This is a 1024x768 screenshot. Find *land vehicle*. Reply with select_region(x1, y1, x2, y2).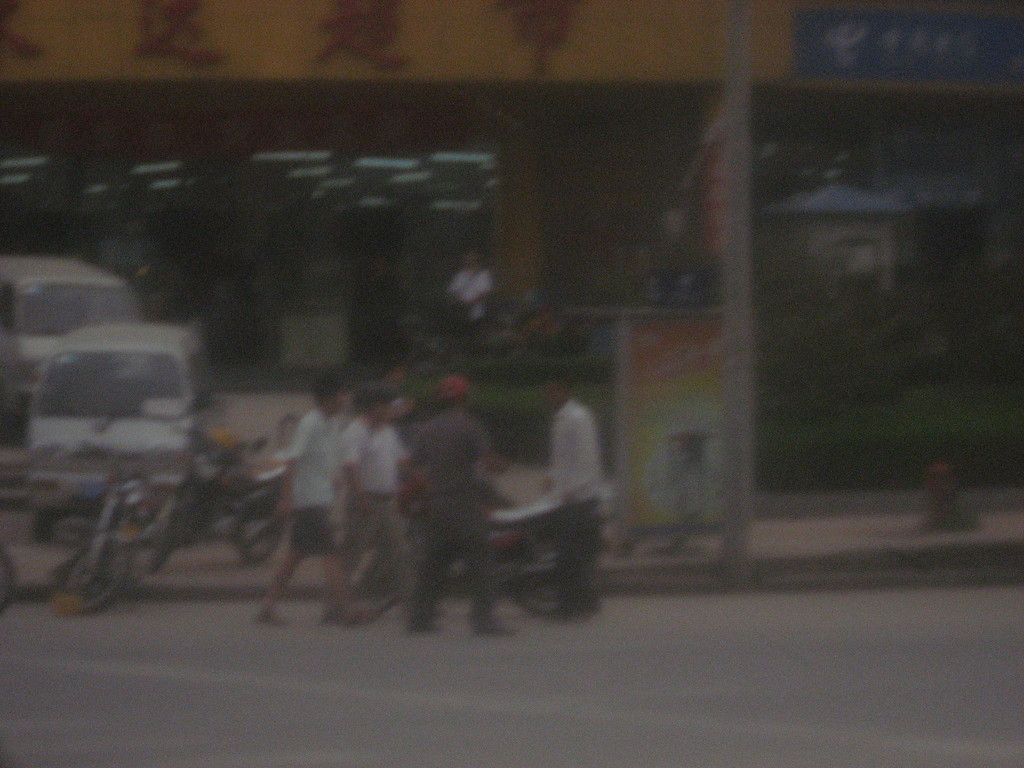
select_region(145, 424, 289, 580).
